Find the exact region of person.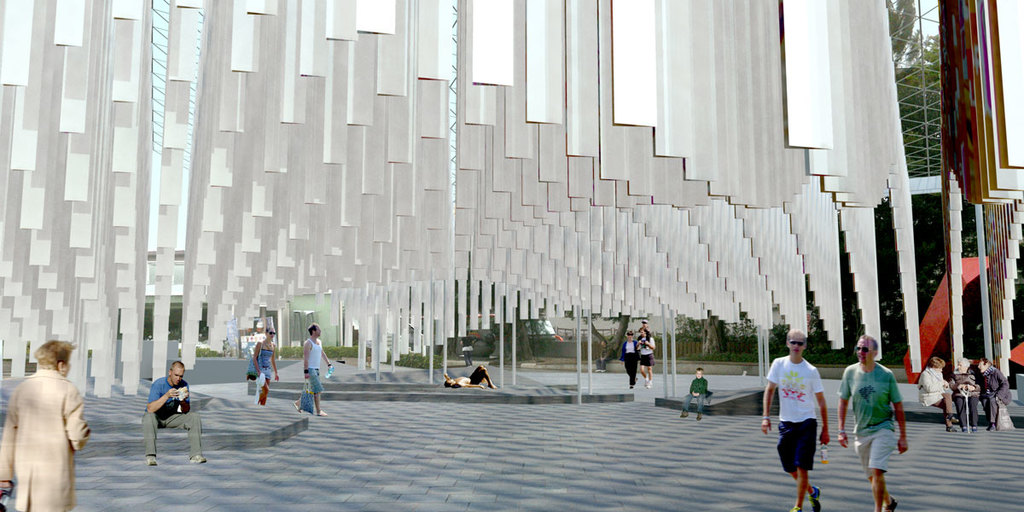
Exact region: Rect(636, 321, 652, 334).
